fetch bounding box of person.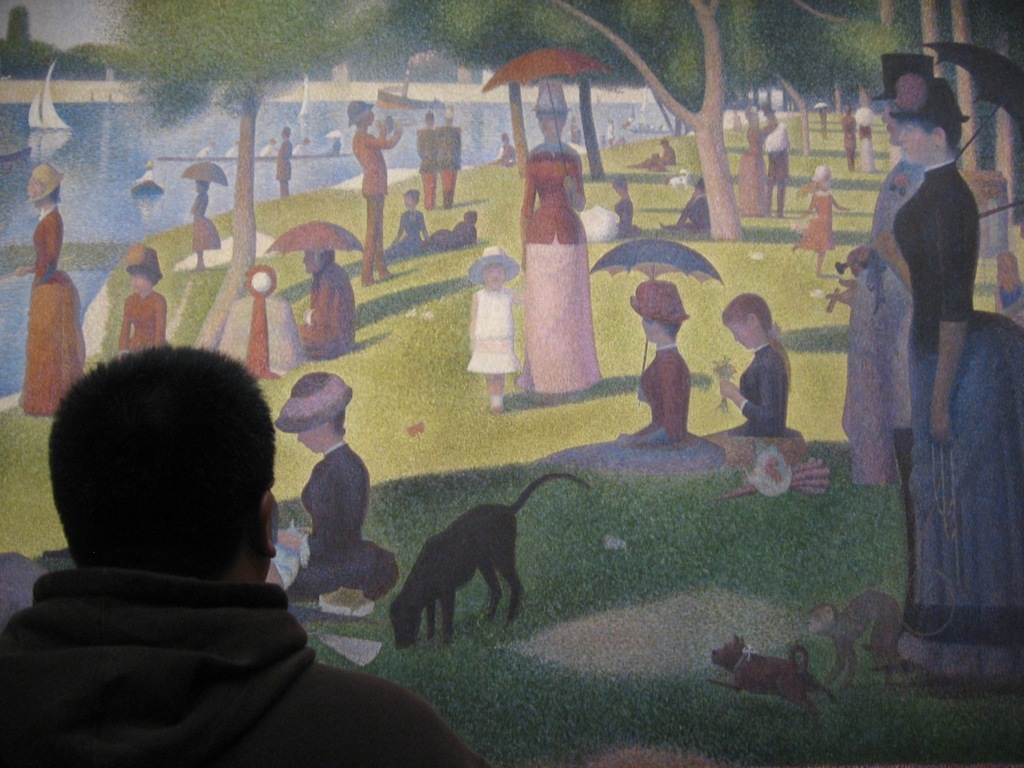
Bbox: select_region(615, 174, 639, 240).
